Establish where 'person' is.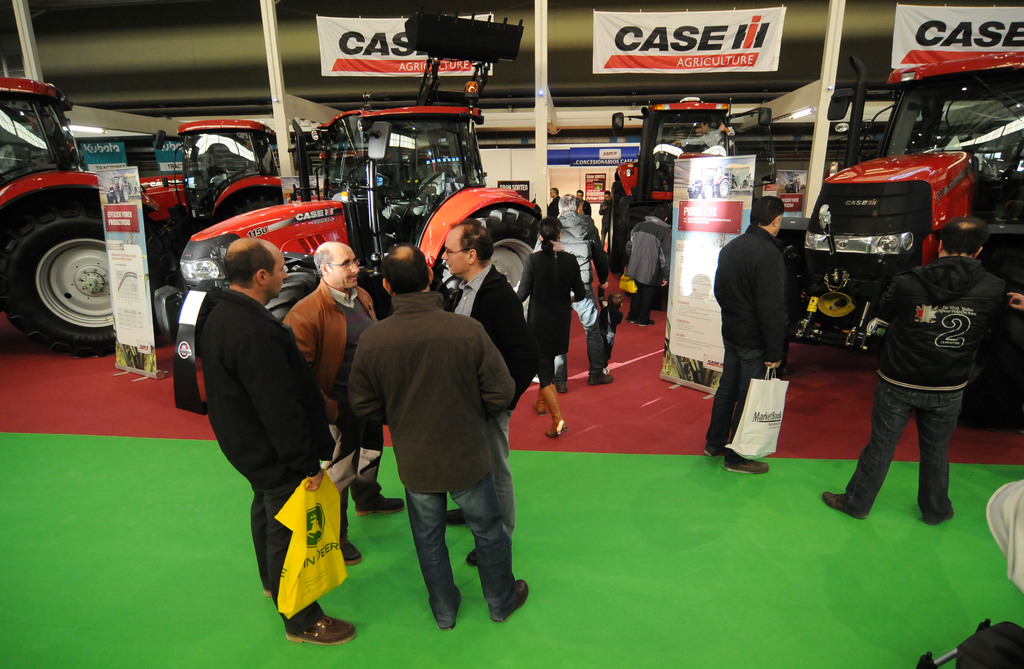
Established at <bbox>704, 194, 794, 475</bbox>.
